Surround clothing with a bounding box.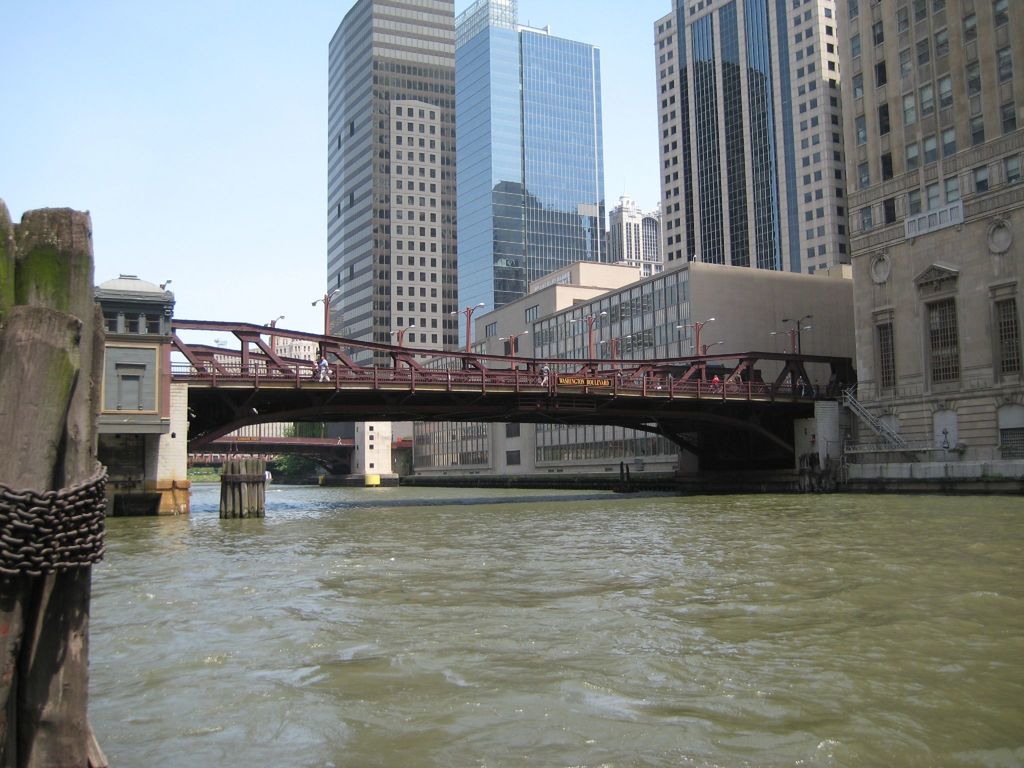
box(317, 357, 329, 382).
